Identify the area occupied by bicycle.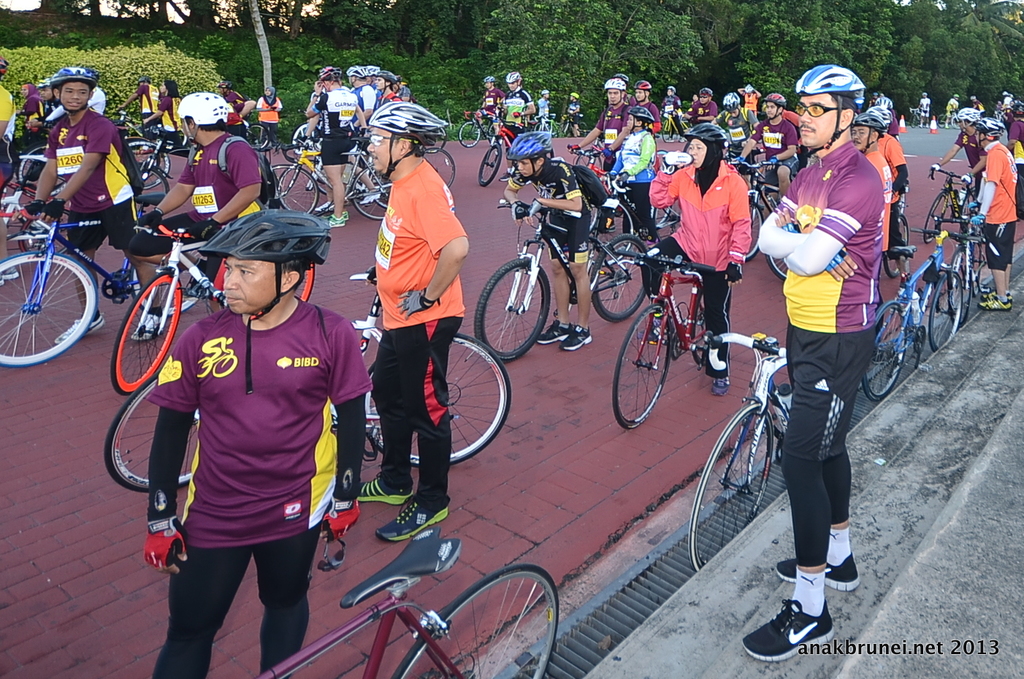
Area: (left=270, top=136, right=356, bottom=213).
